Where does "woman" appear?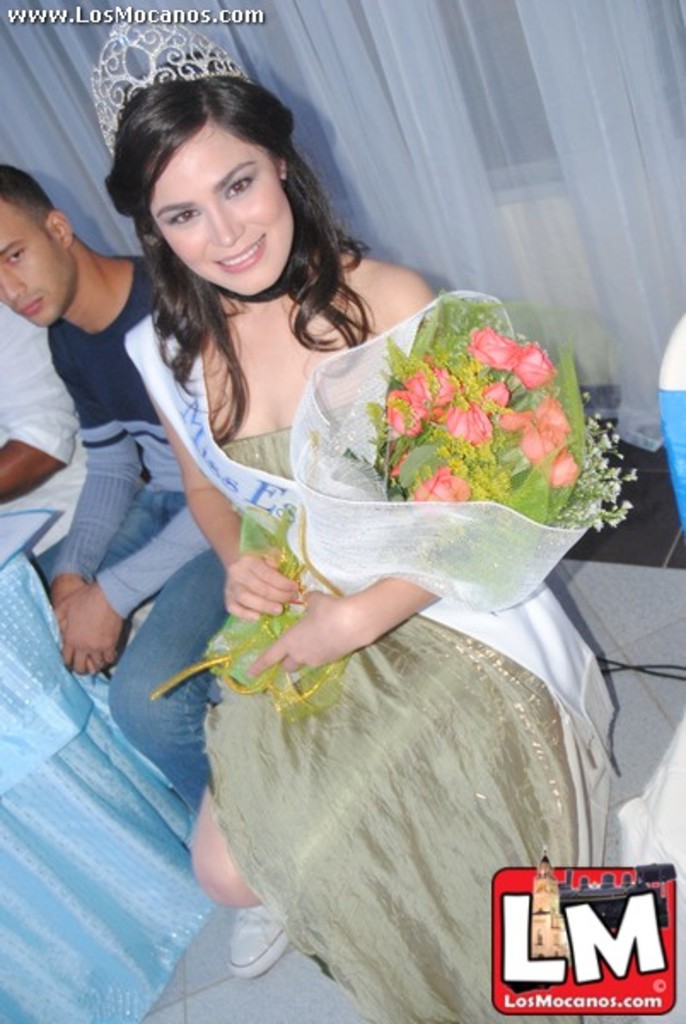
Appears at <region>89, 22, 618, 1022</region>.
